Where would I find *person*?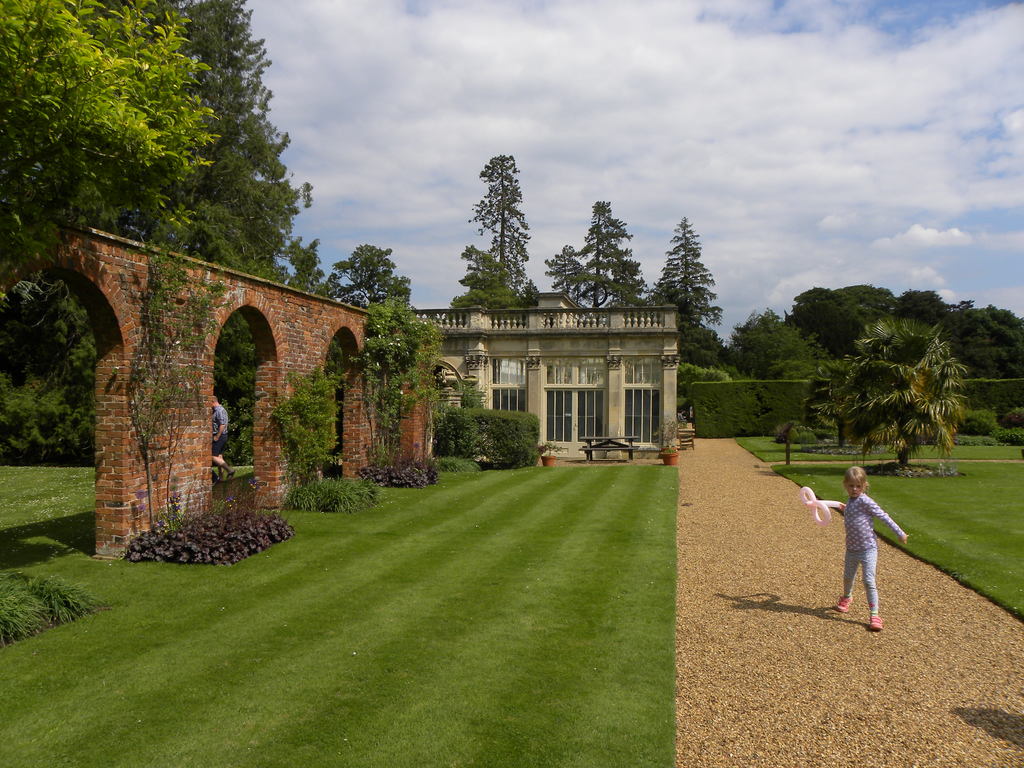
At detection(832, 469, 888, 632).
